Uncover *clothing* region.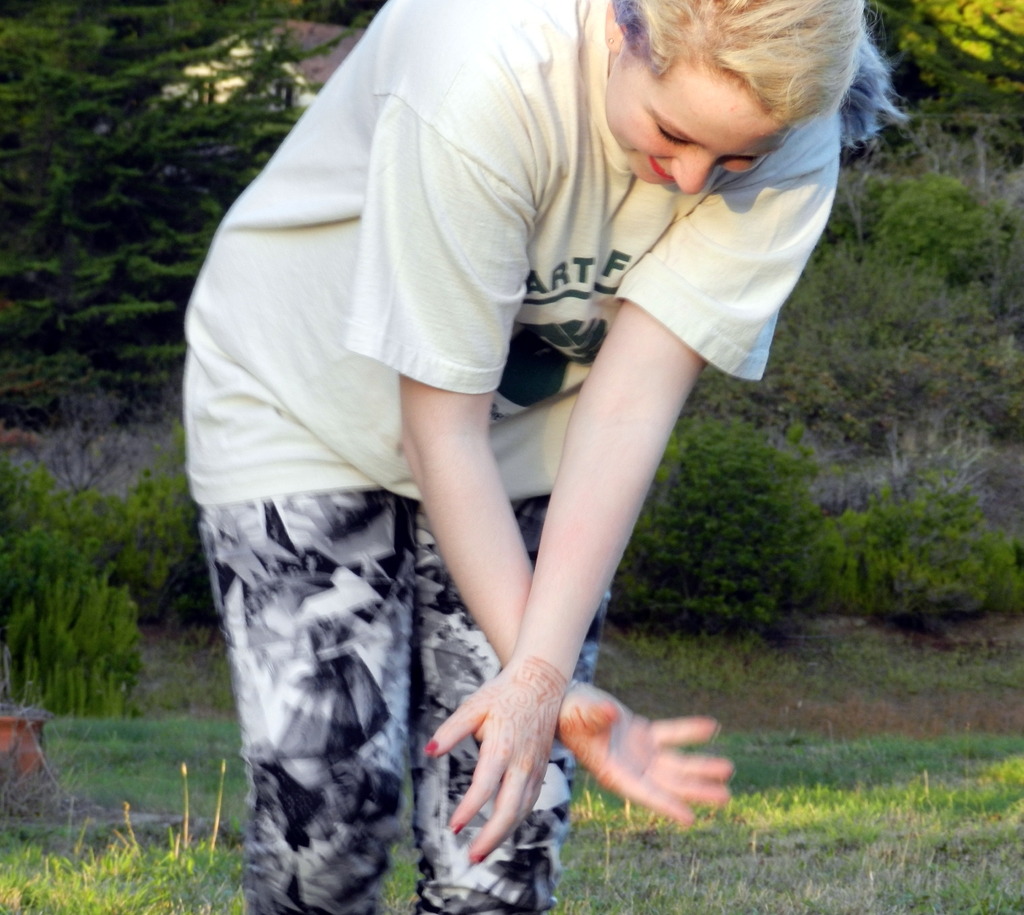
Uncovered: {"x1": 182, "y1": 0, "x2": 841, "y2": 914}.
